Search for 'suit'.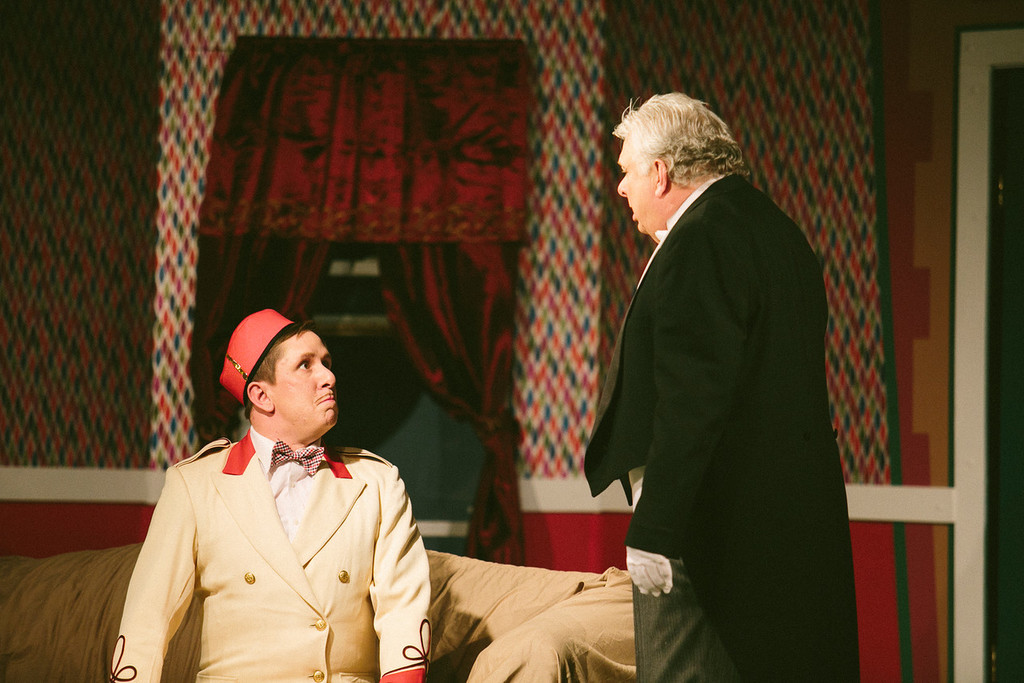
Found at 580,61,858,682.
